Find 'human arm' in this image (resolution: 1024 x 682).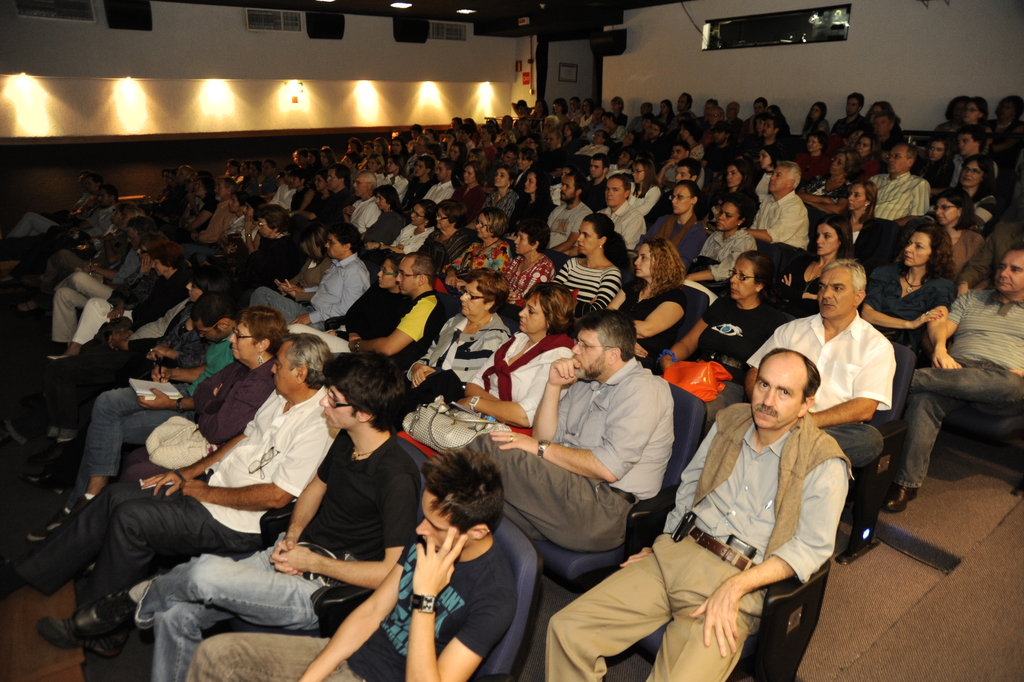
l=269, t=458, r=415, b=590.
